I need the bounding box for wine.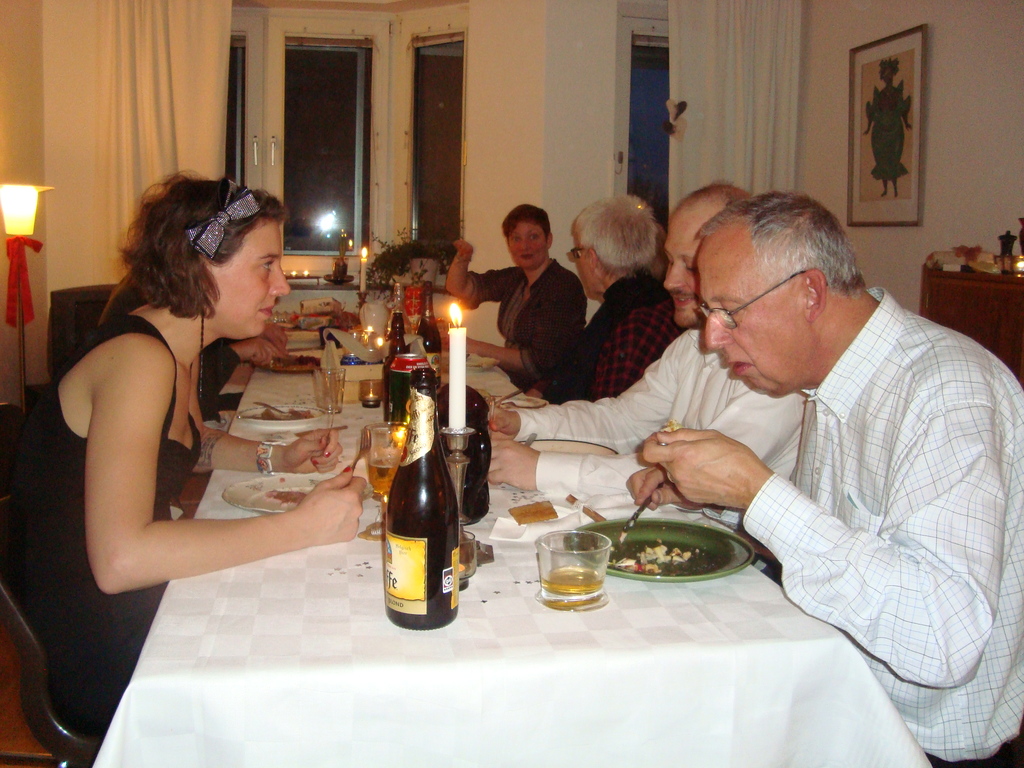
Here it is: box(376, 379, 474, 628).
